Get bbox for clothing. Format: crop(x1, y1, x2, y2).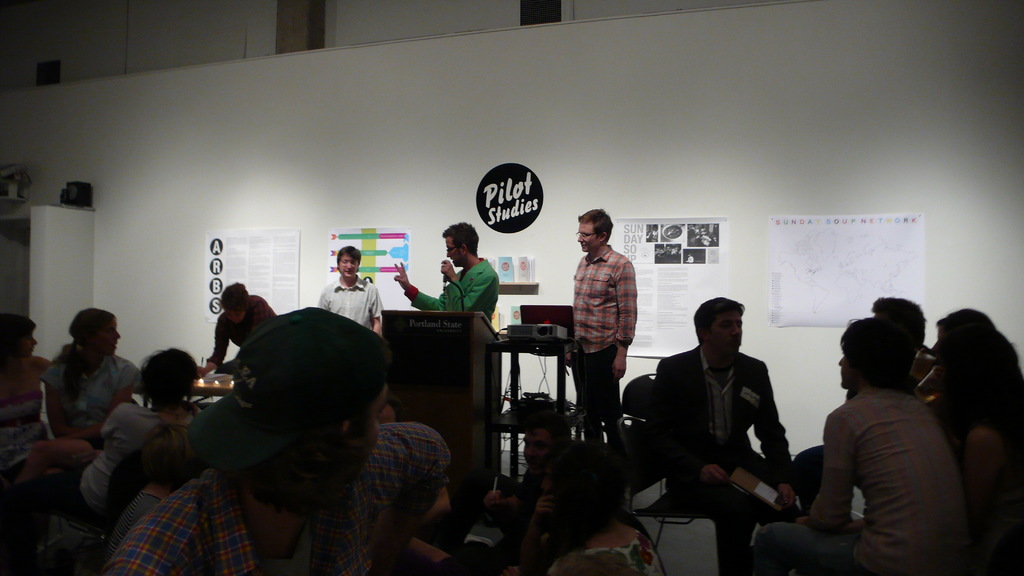
crop(343, 423, 454, 568).
